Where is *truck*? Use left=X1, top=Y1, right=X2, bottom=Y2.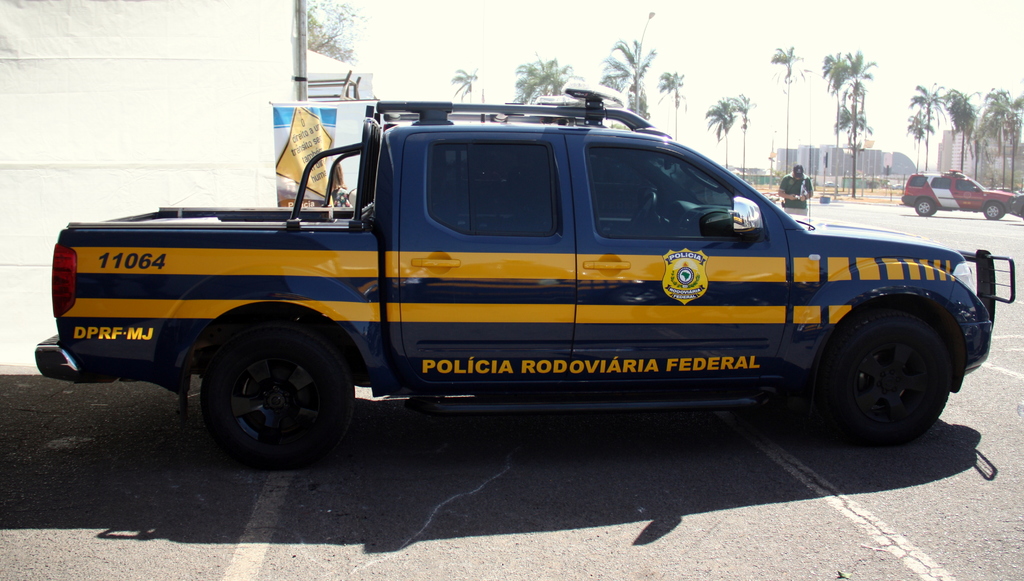
left=58, top=98, right=899, bottom=497.
